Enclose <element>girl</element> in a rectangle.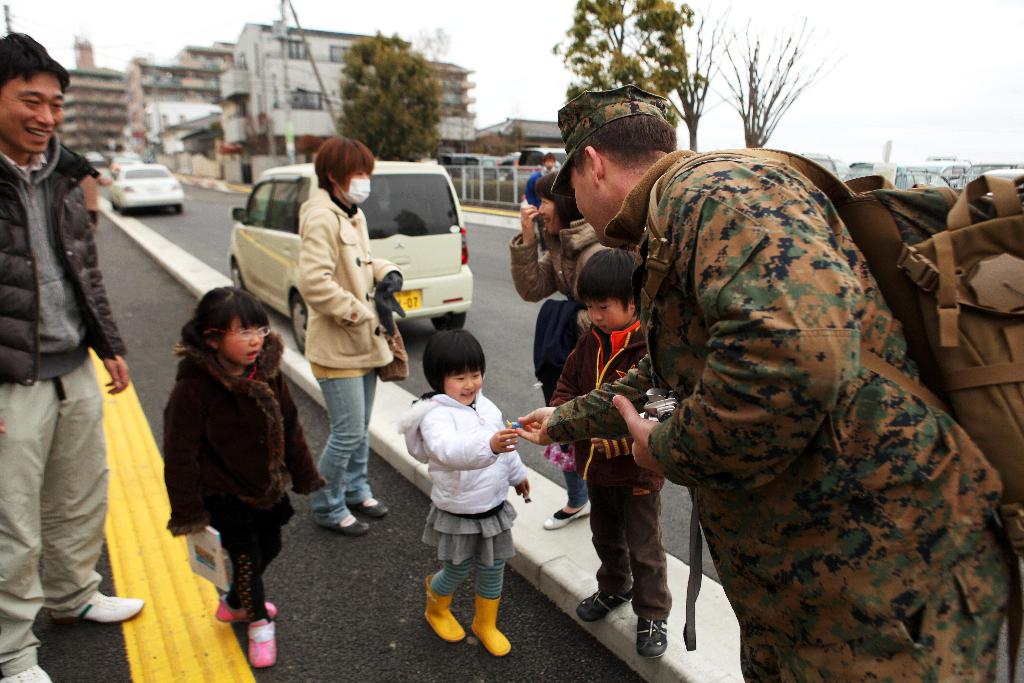
bbox=(162, 284, 326, 673).
